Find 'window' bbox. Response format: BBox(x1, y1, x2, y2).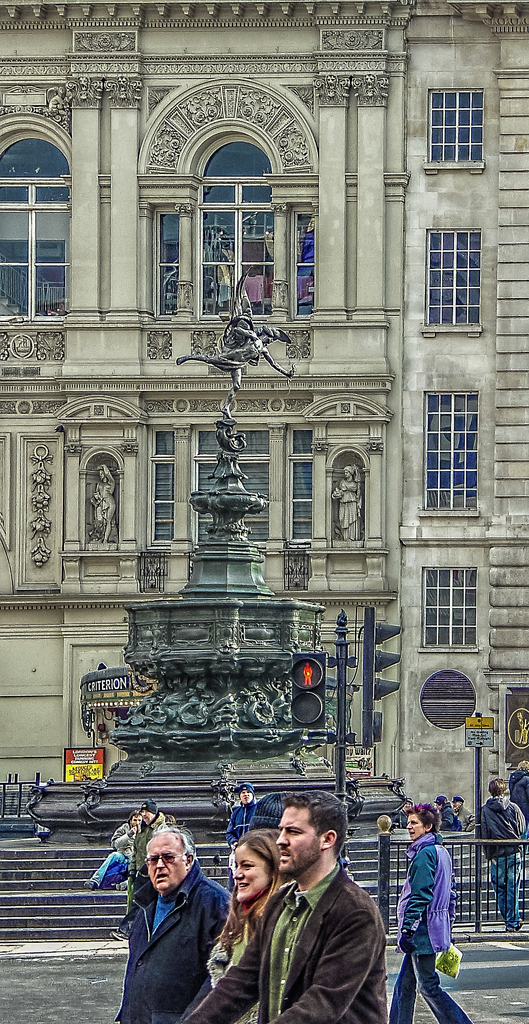
BBox(0, 132, 72, 330).
